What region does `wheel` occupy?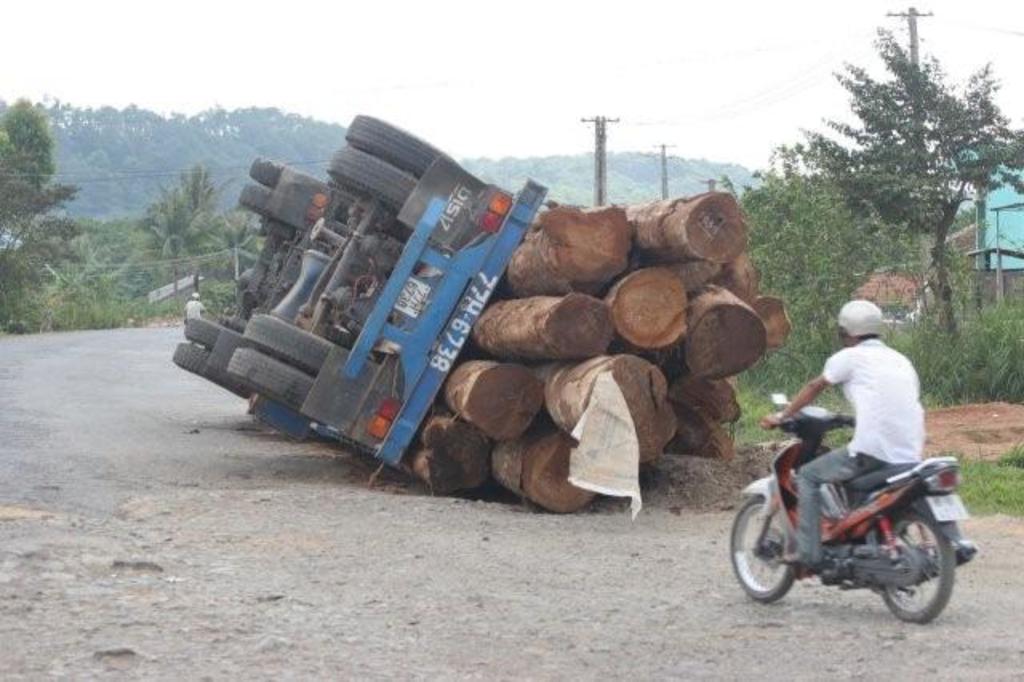
[x1=728, y1=490, x2=803, y2=604].
